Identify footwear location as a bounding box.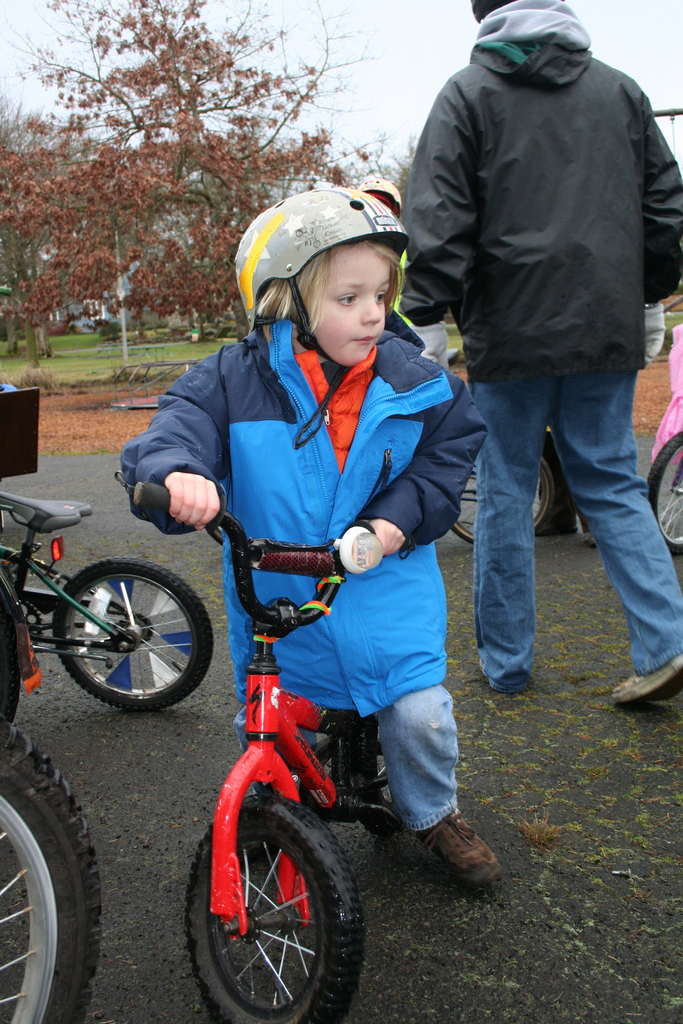
(610, 650, 682, 708).
